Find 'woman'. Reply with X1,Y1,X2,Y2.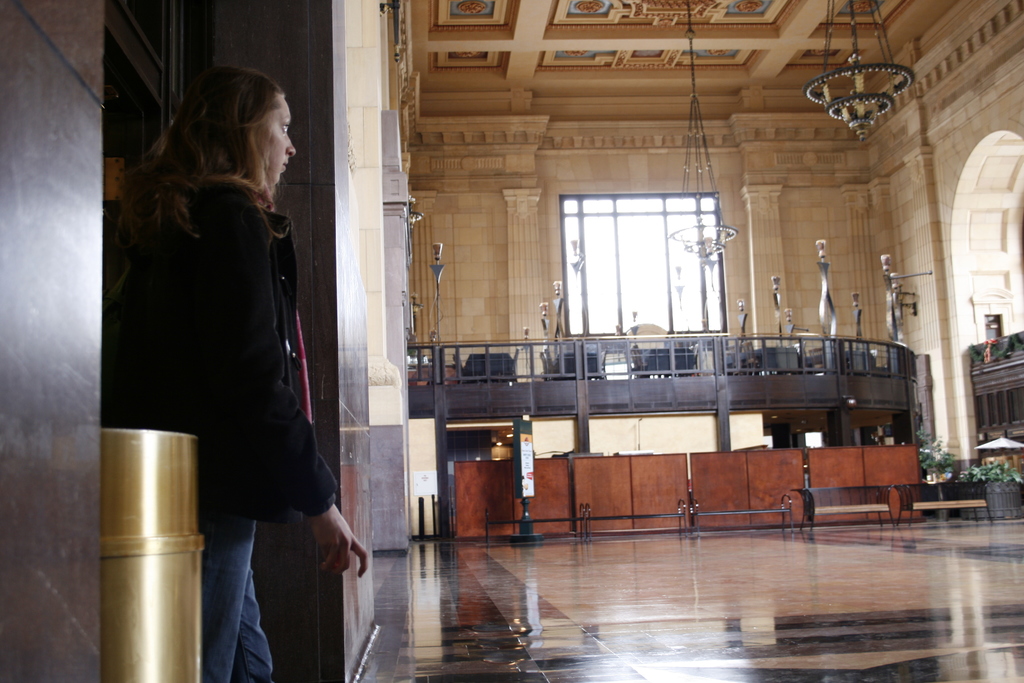
147,87,342,673.
